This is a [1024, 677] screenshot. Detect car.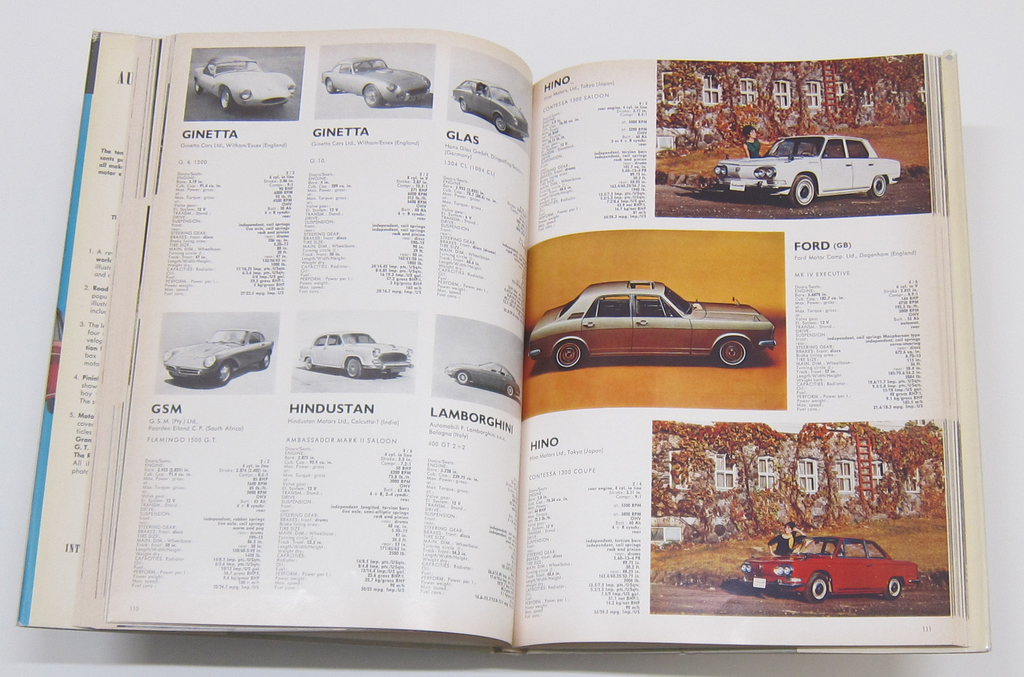
rect(719, 134, 904, 208).
